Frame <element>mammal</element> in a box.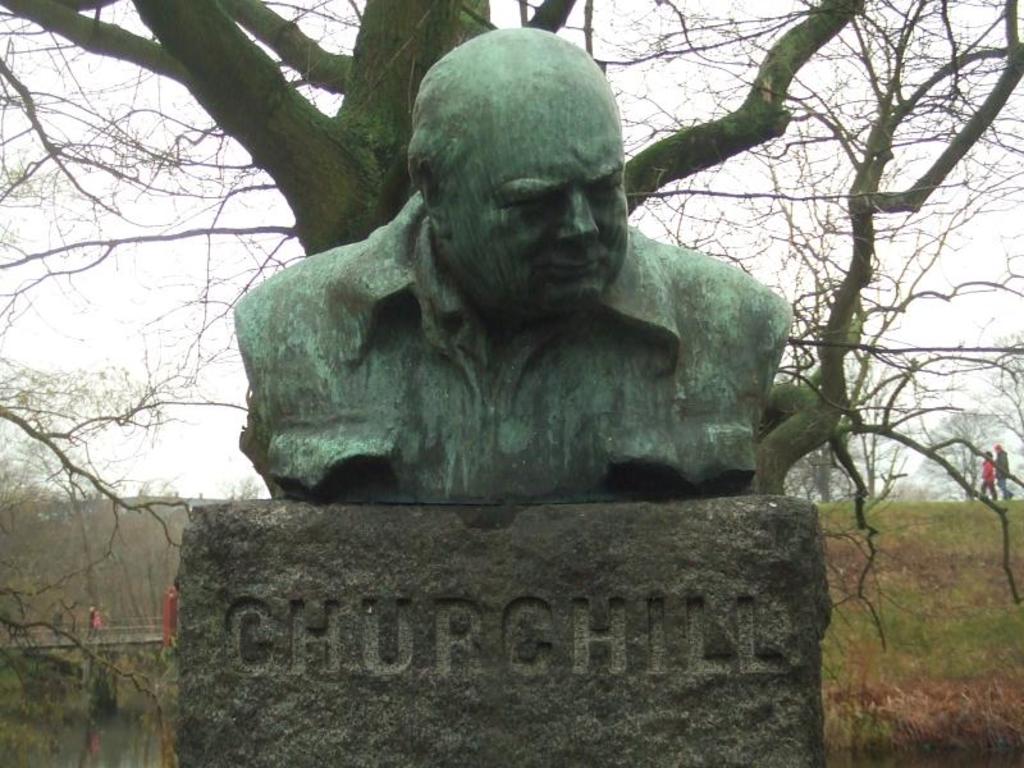
crop(189, 92, 847, 500).
